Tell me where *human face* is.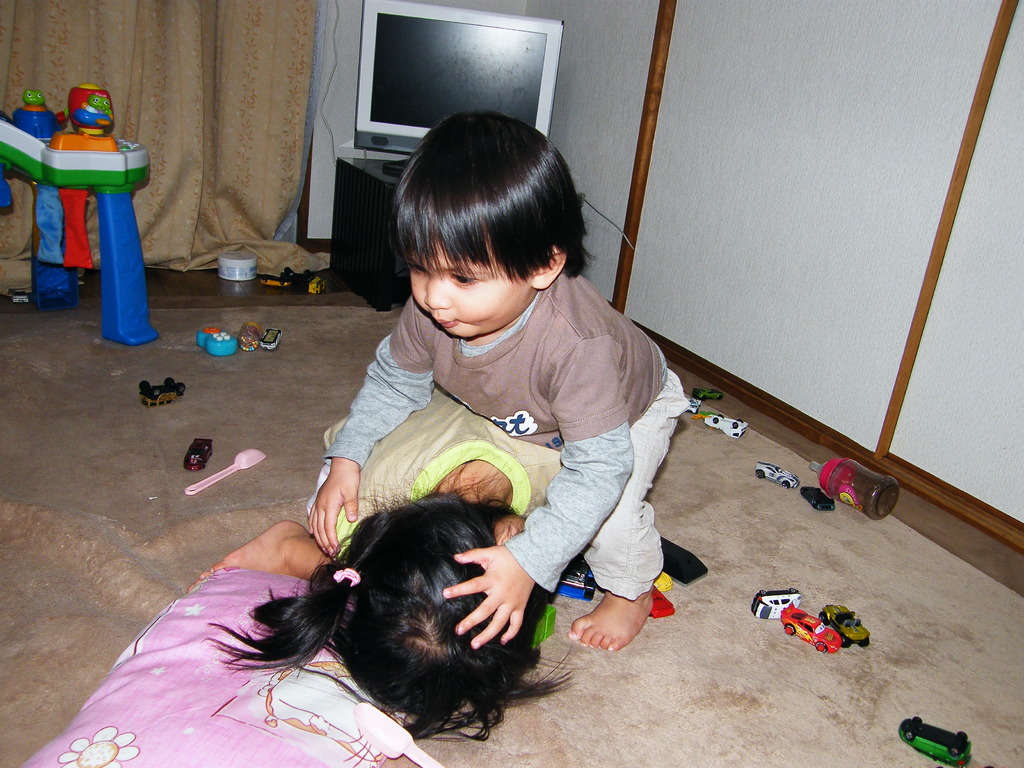
*human face* is at region(408, 230, 531, 339).
